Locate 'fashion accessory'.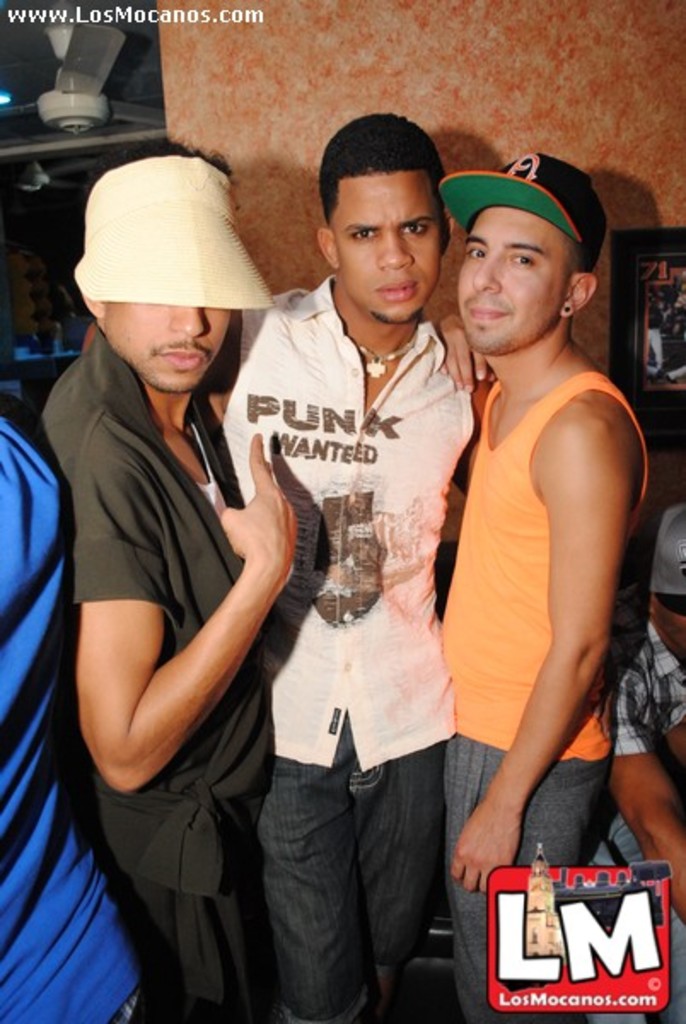
Bounding box: 350,338,421,382.
